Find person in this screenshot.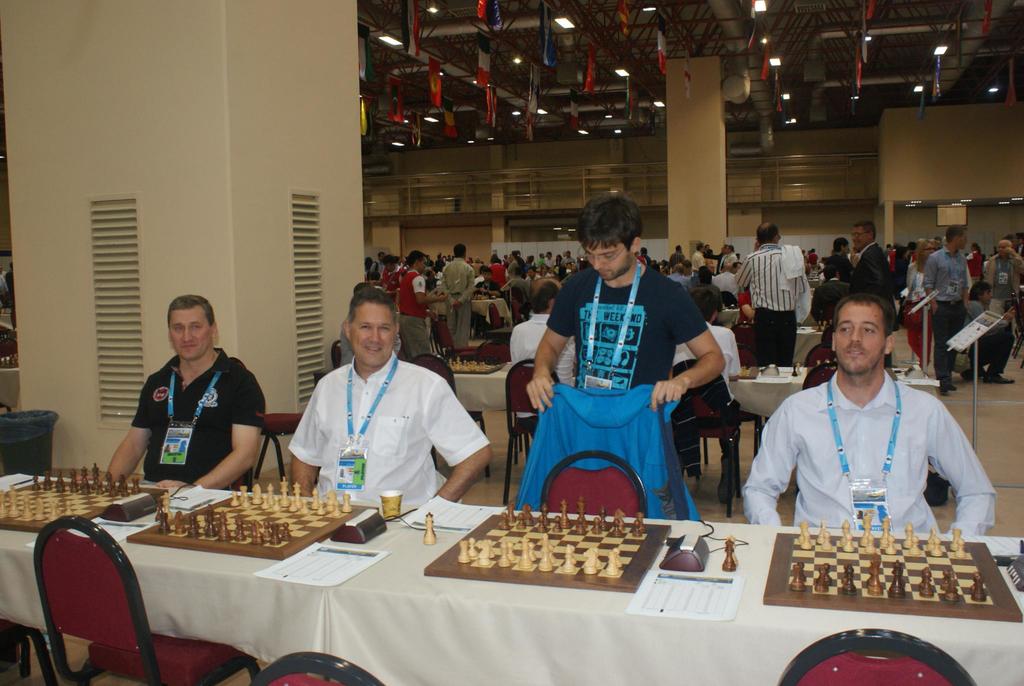
The bounding box for person is 924/222/970/388.
